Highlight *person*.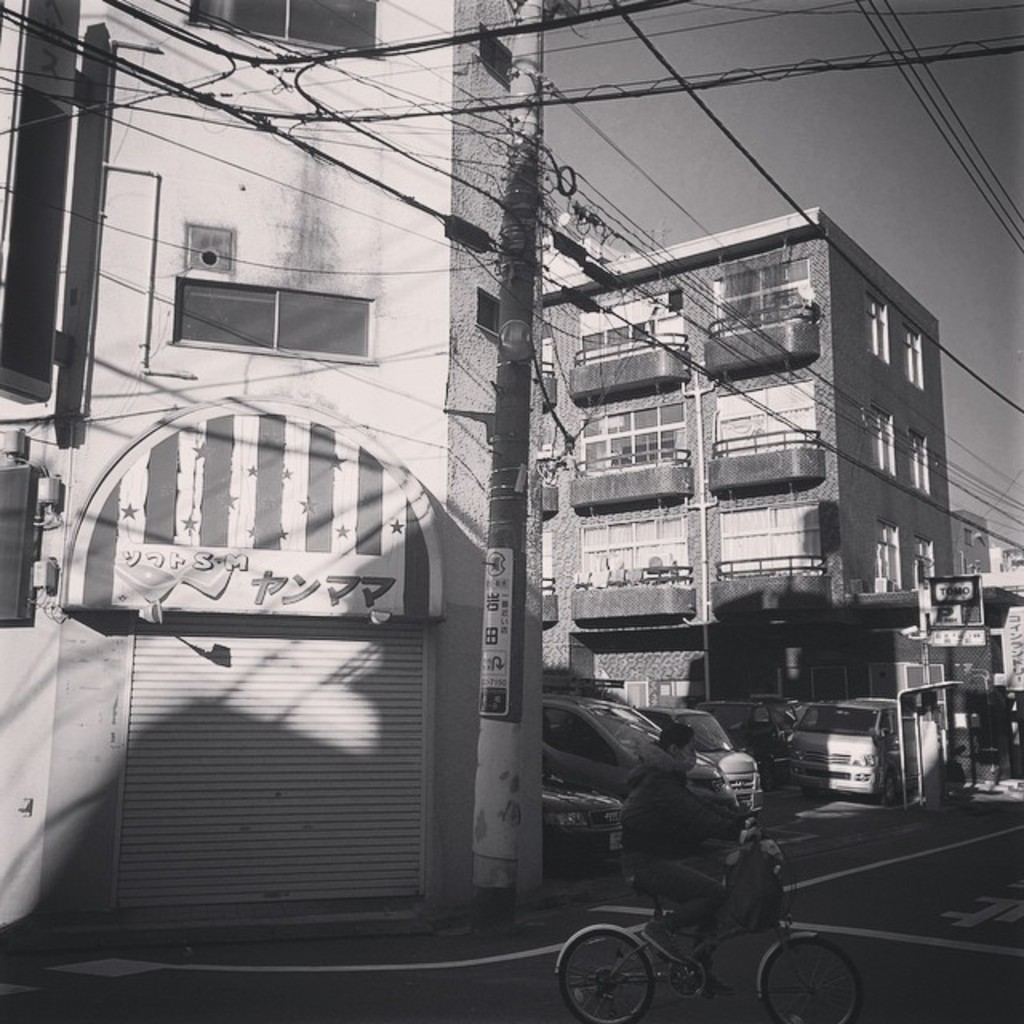
Highlighted region: (left=616, top=718, right=763, bottom=1000).
